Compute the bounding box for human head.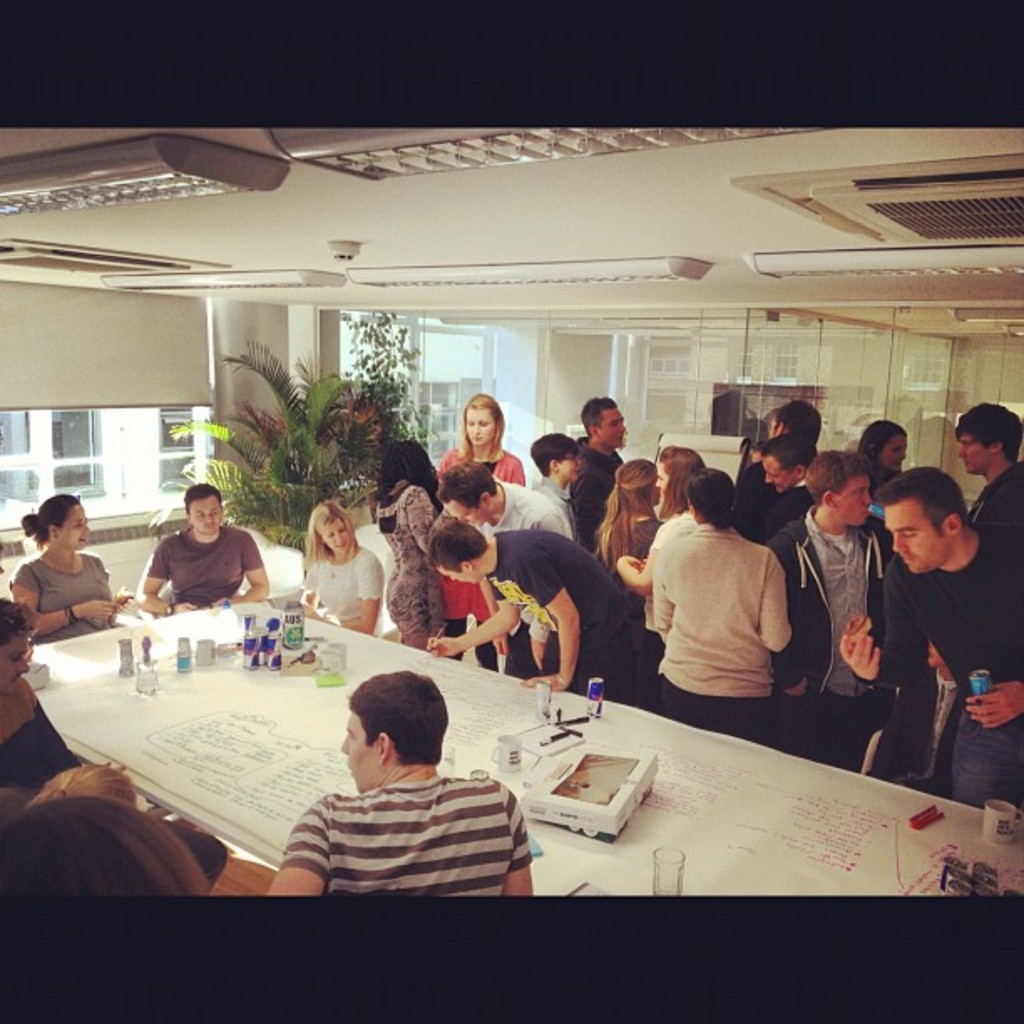
(left=0, top=795, right=211, bottom=899).
